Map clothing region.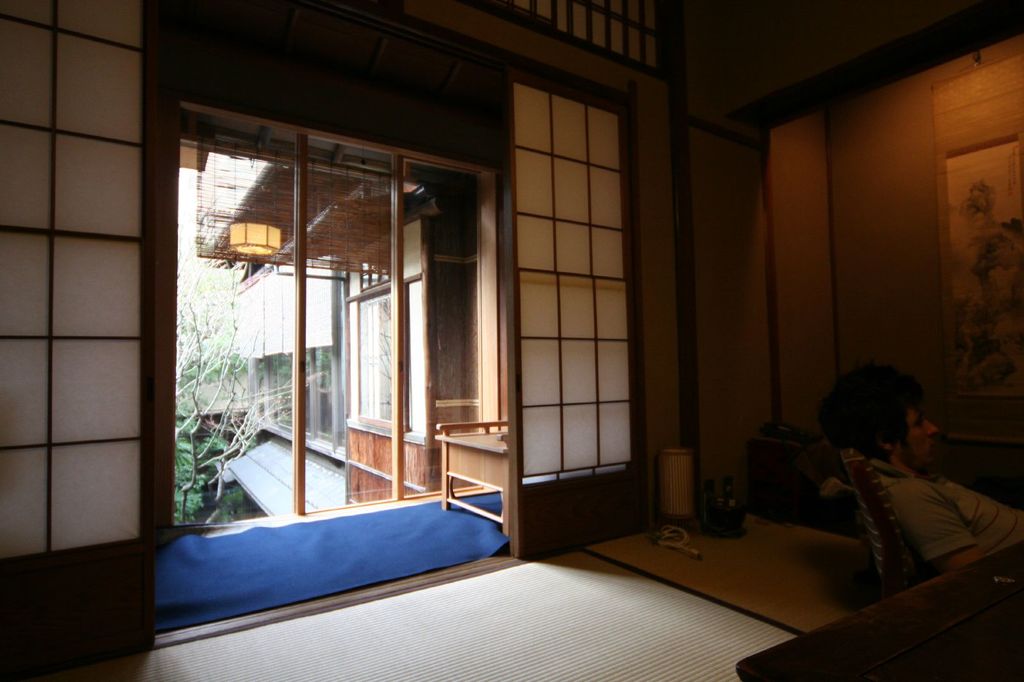
Mapped to crop(869, 460, 1023, 564).
